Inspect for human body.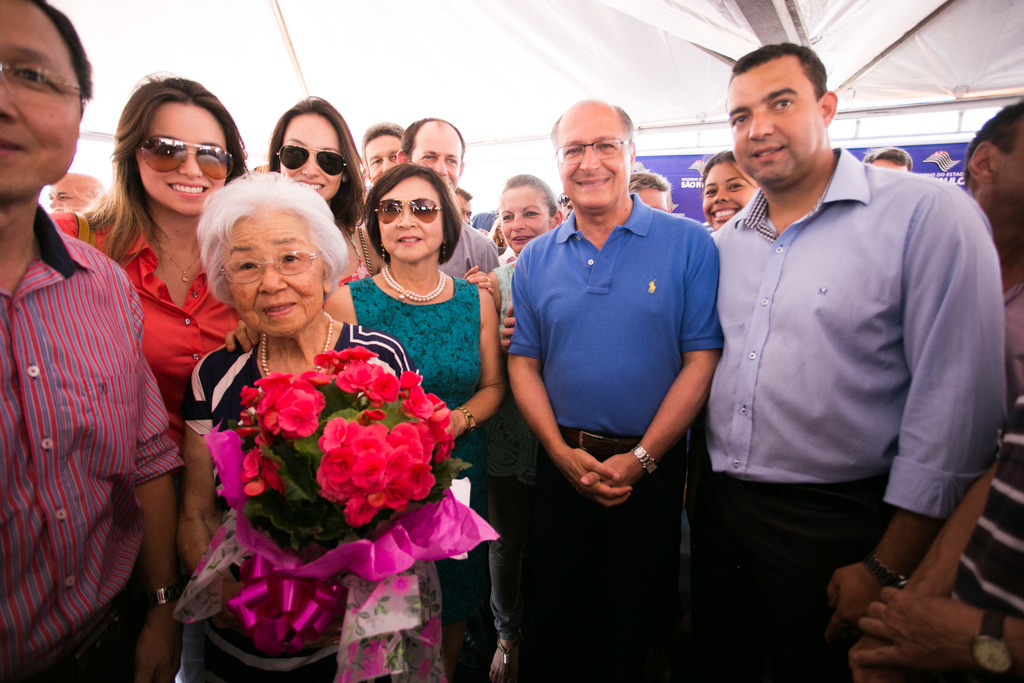
Inspection: crop(0, 200, 192, 682).
